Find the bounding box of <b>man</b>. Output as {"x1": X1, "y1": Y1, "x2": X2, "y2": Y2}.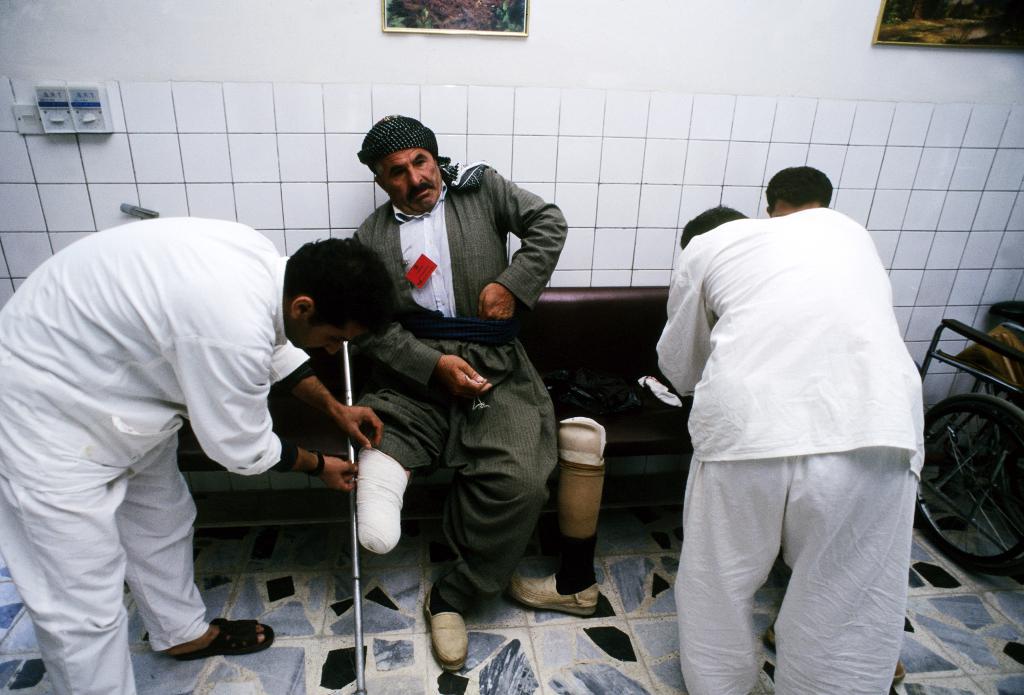
{"x1": 640, "y1": 123, "x2": 933, "y2": 688}.
